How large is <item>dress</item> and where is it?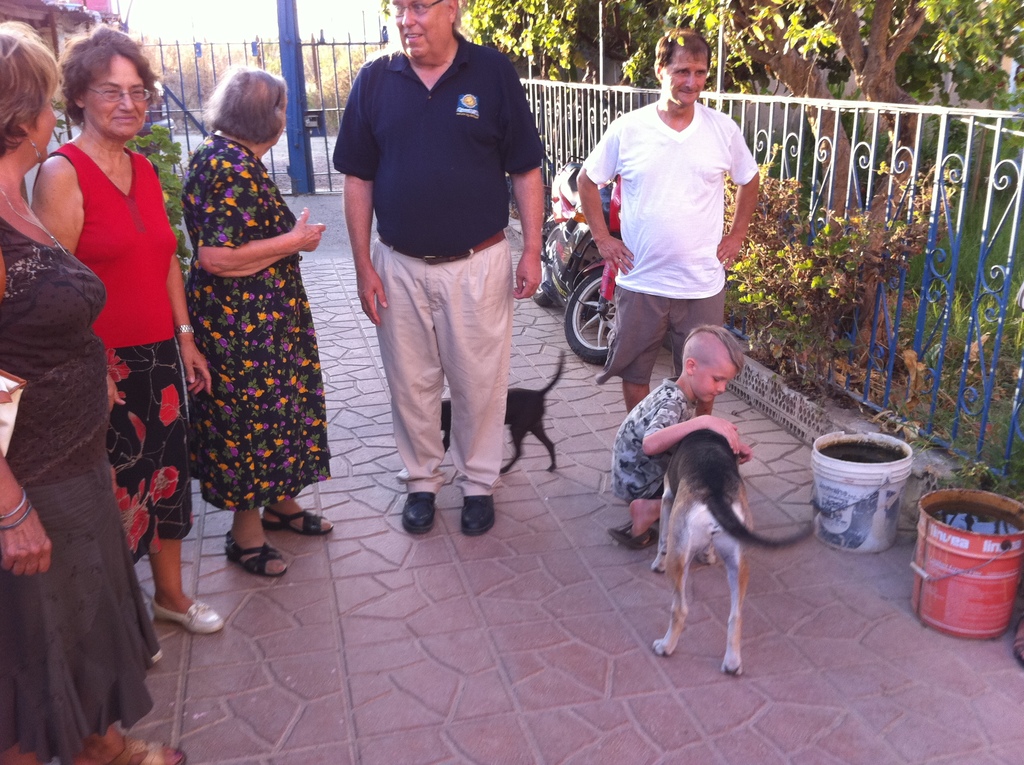
Bounding box: (22,138,191,564).
